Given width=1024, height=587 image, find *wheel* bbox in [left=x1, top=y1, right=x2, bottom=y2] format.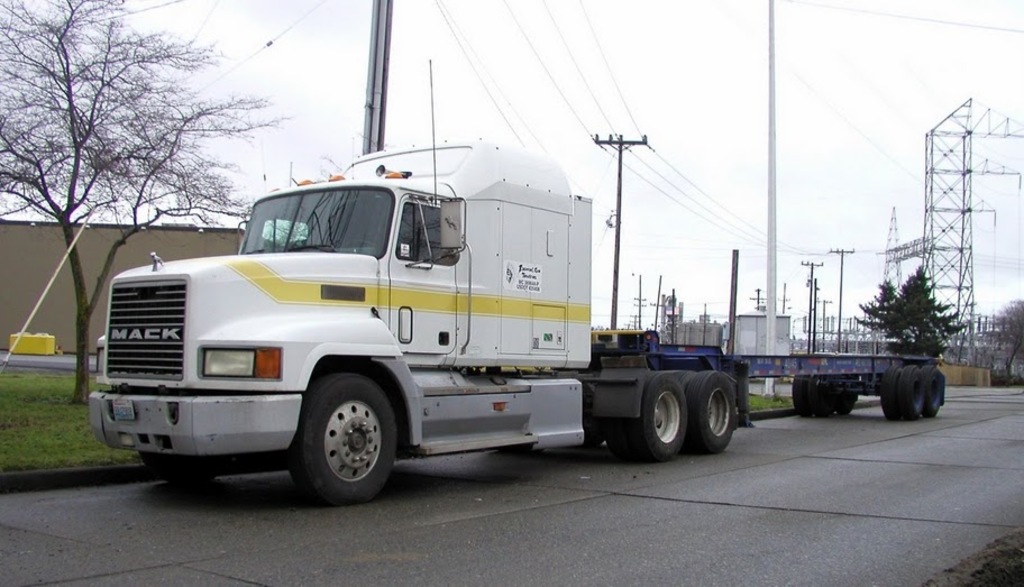
[left=632, top=372, right=688, bottom=460].
